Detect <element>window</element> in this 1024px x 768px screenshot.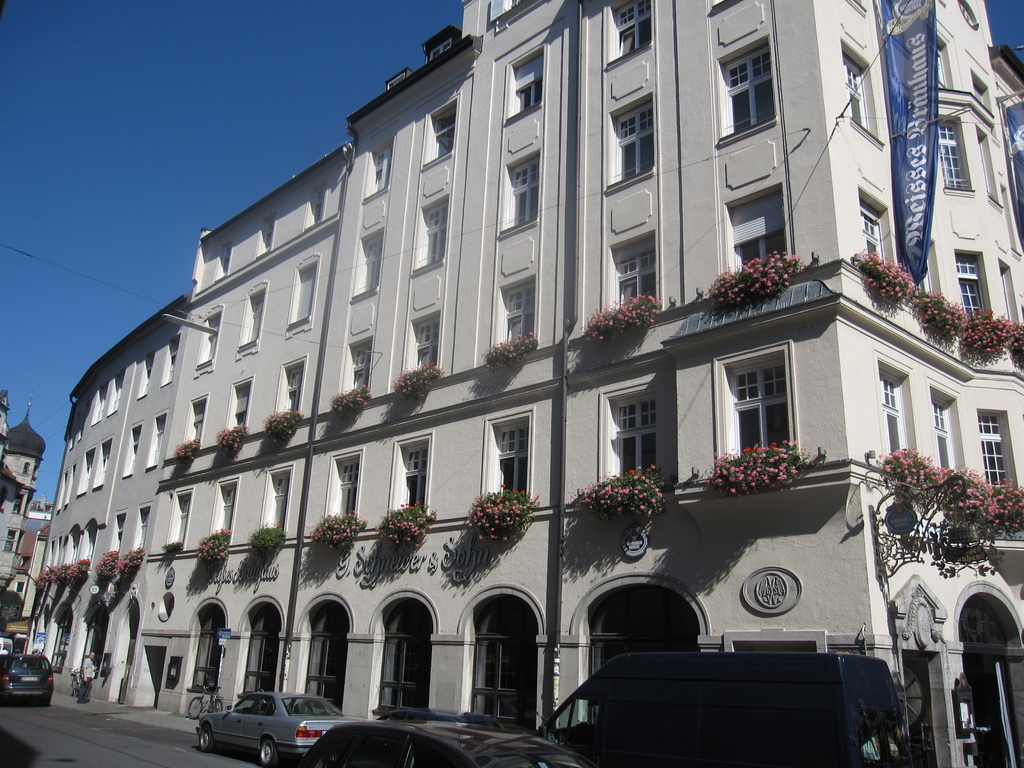
Detection: <bbox>362, 135, 400, 205</bbox>.
